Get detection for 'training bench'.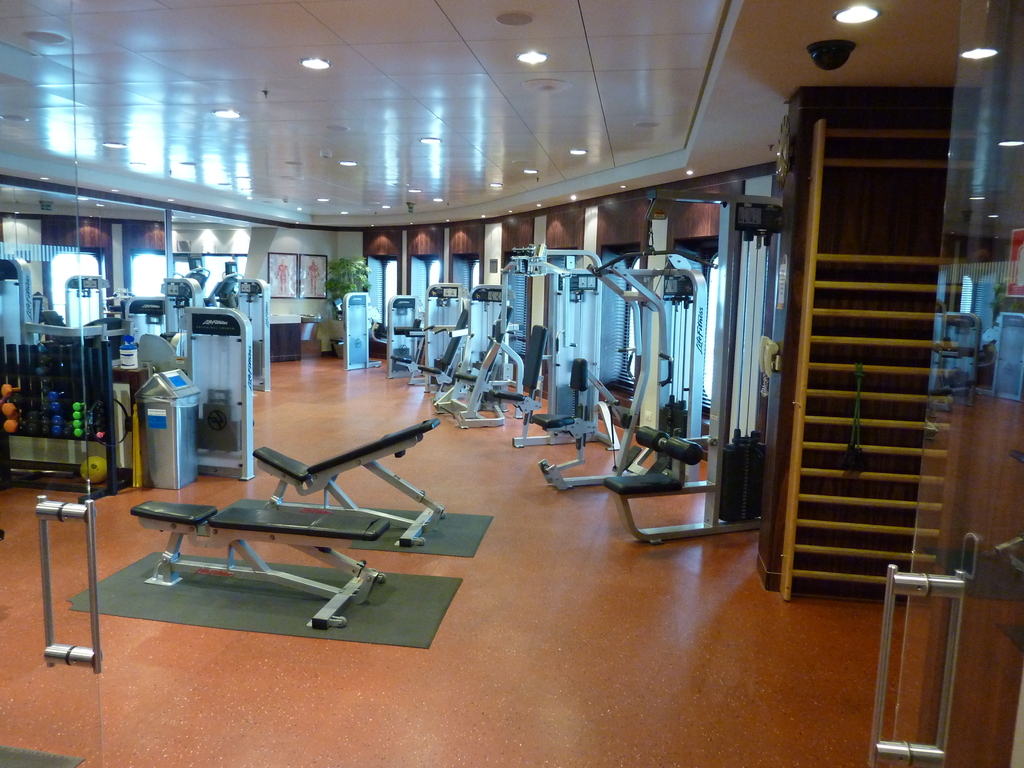
Detection: left=127, top=500, right=381, bottom=627.
